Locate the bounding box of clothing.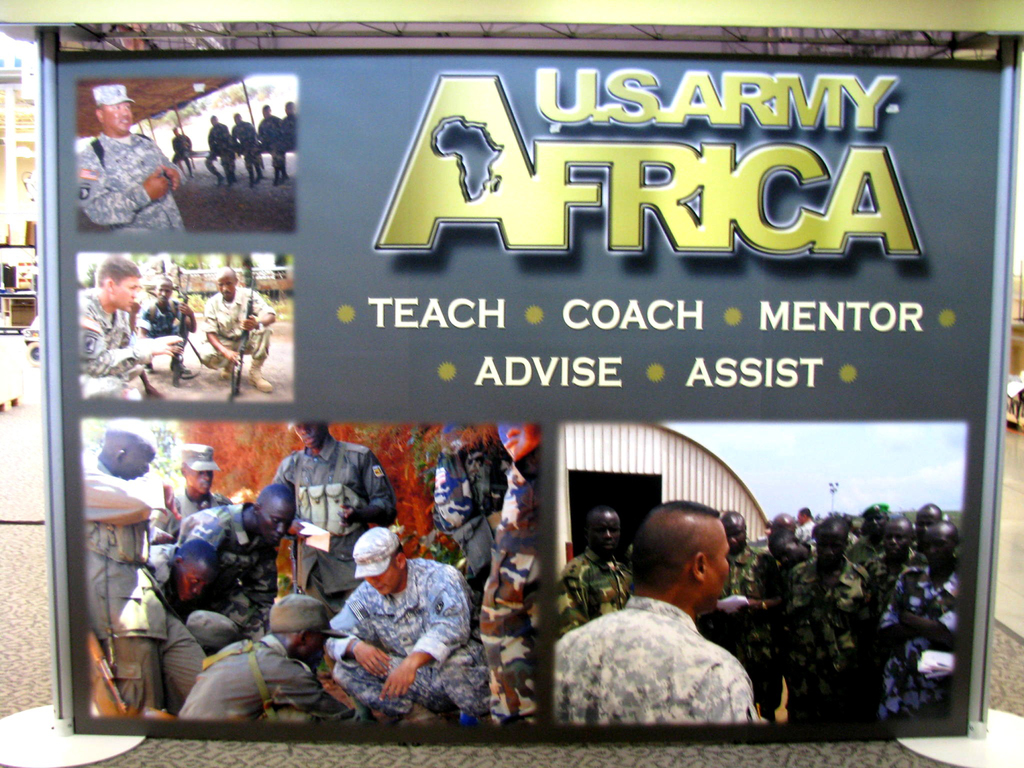
Bounding box: left=879, top=561, right=957, bottom=716.
